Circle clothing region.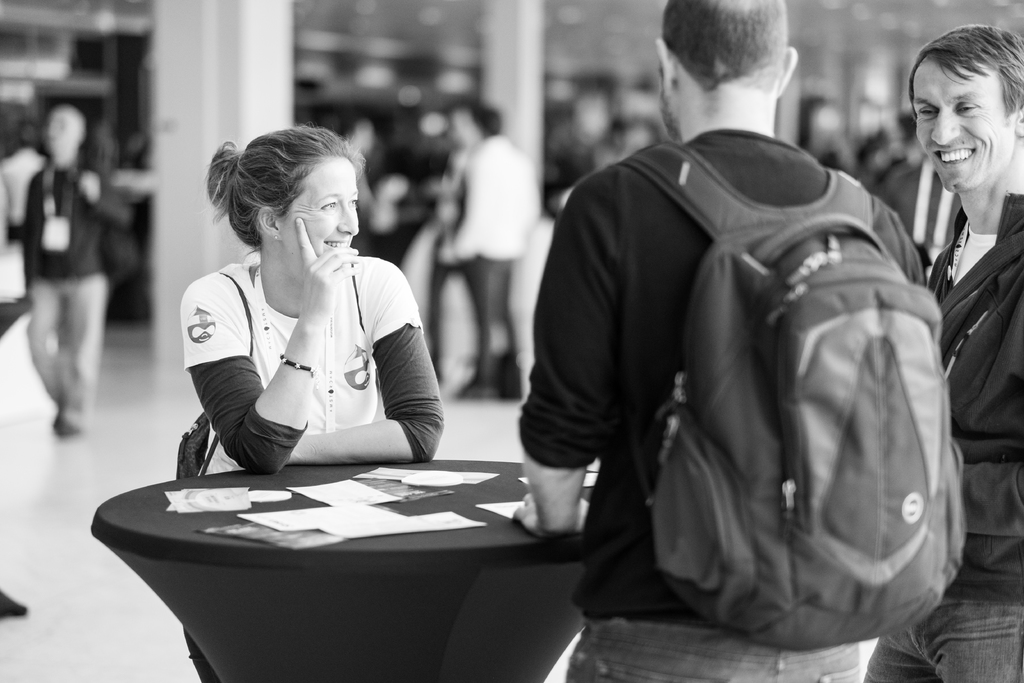
Region: box=[179, 213, 434, 475].
